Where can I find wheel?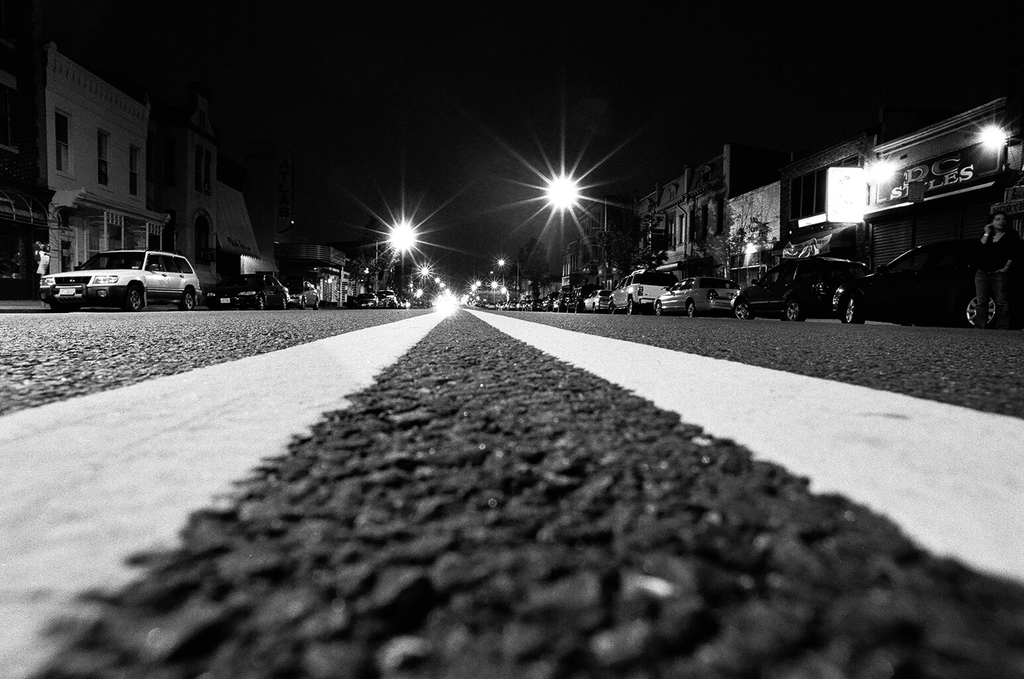
You can find it at BBox(841, 292, 866, 326).
